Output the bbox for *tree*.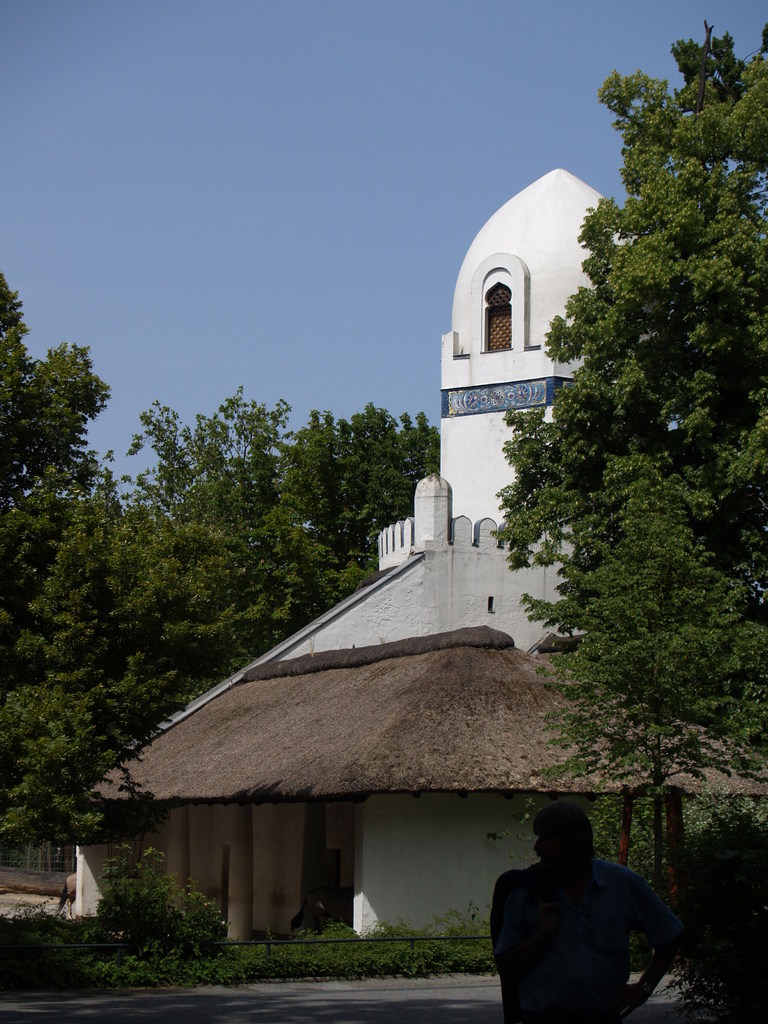
[left=0, top=374, right=474, bottom=846].
